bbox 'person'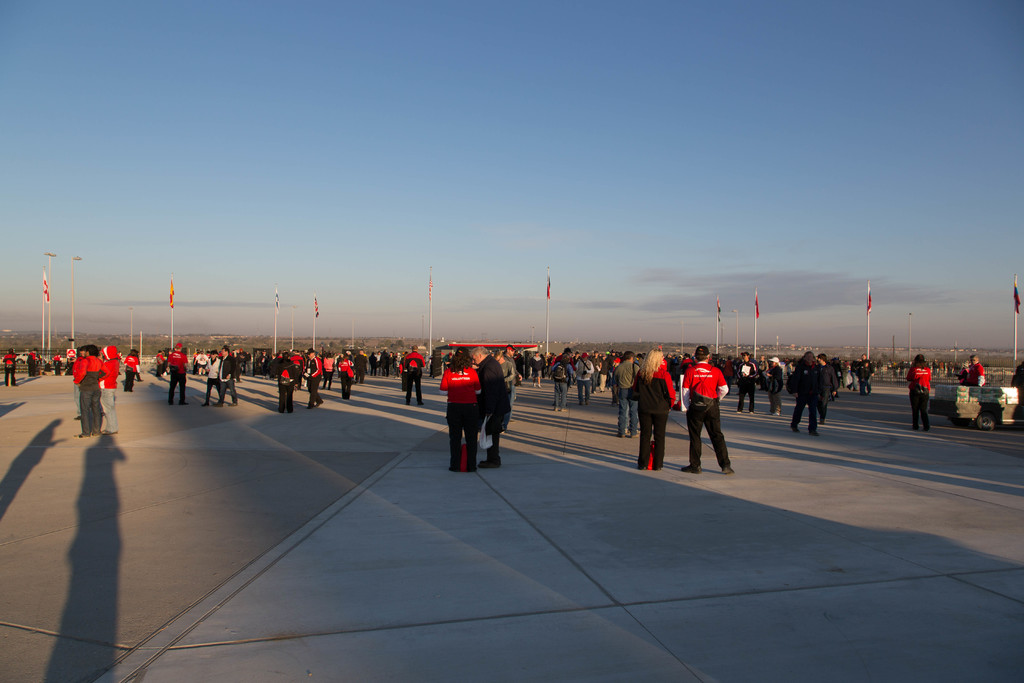
<bbox>1, 347, 19, 387</bbox>
